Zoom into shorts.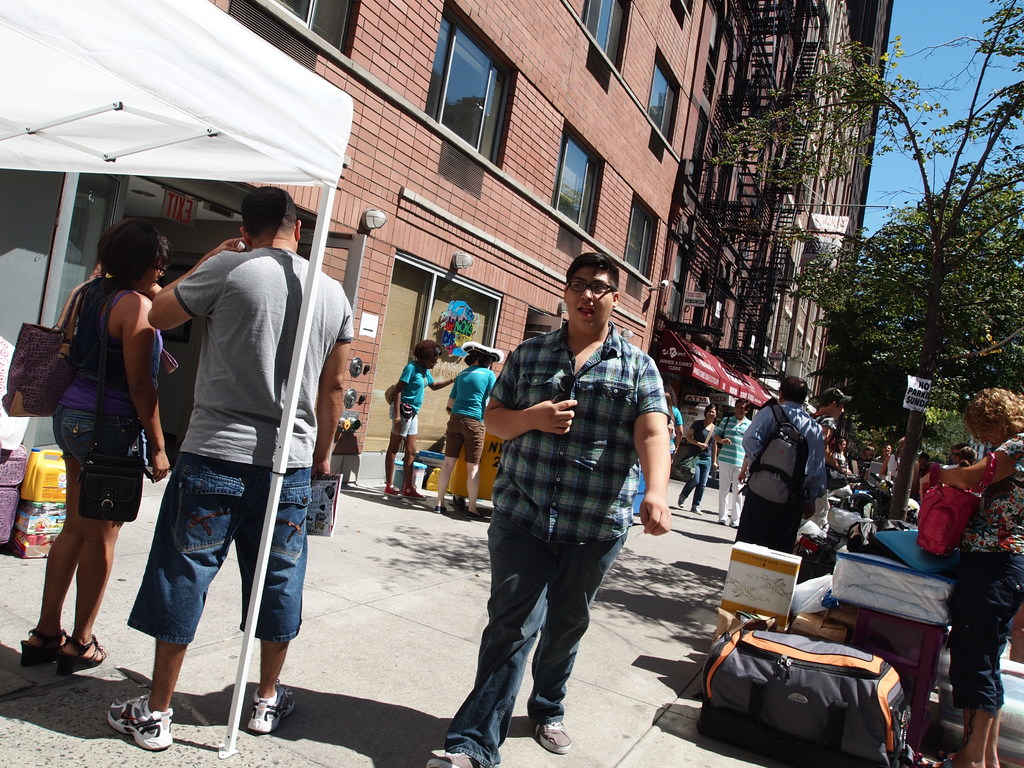
Zoom target: bbox(44, 412, 149, 474).
